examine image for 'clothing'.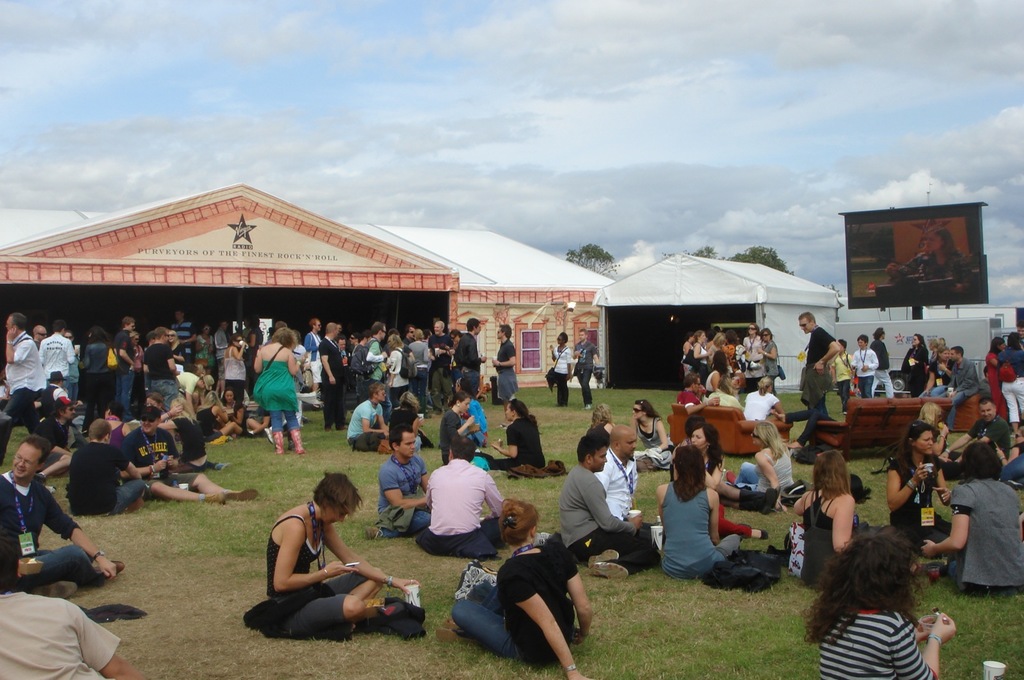
Examination result: 497:338:521:399.
